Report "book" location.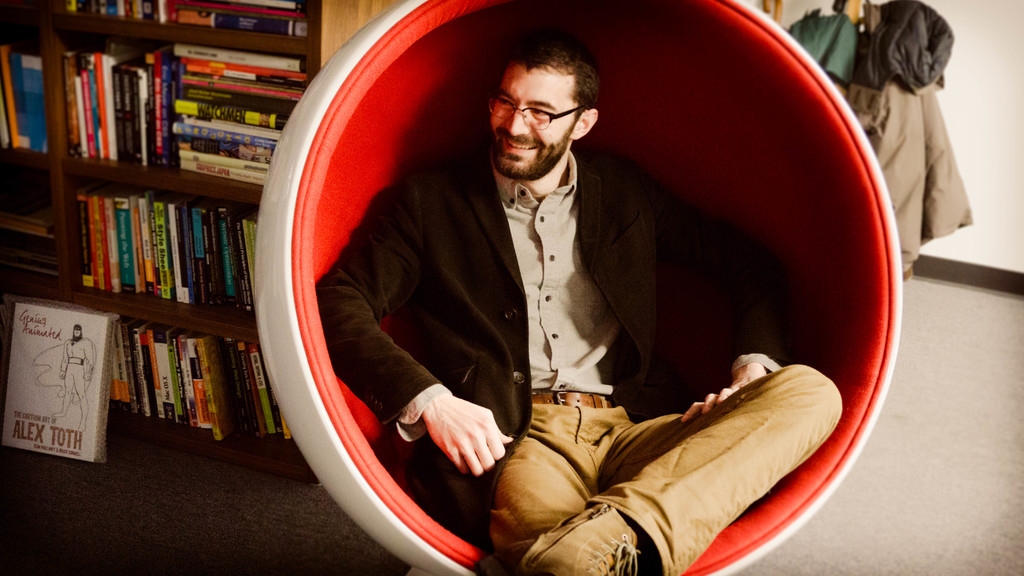
Report: box(10, 295, 111, 460).
